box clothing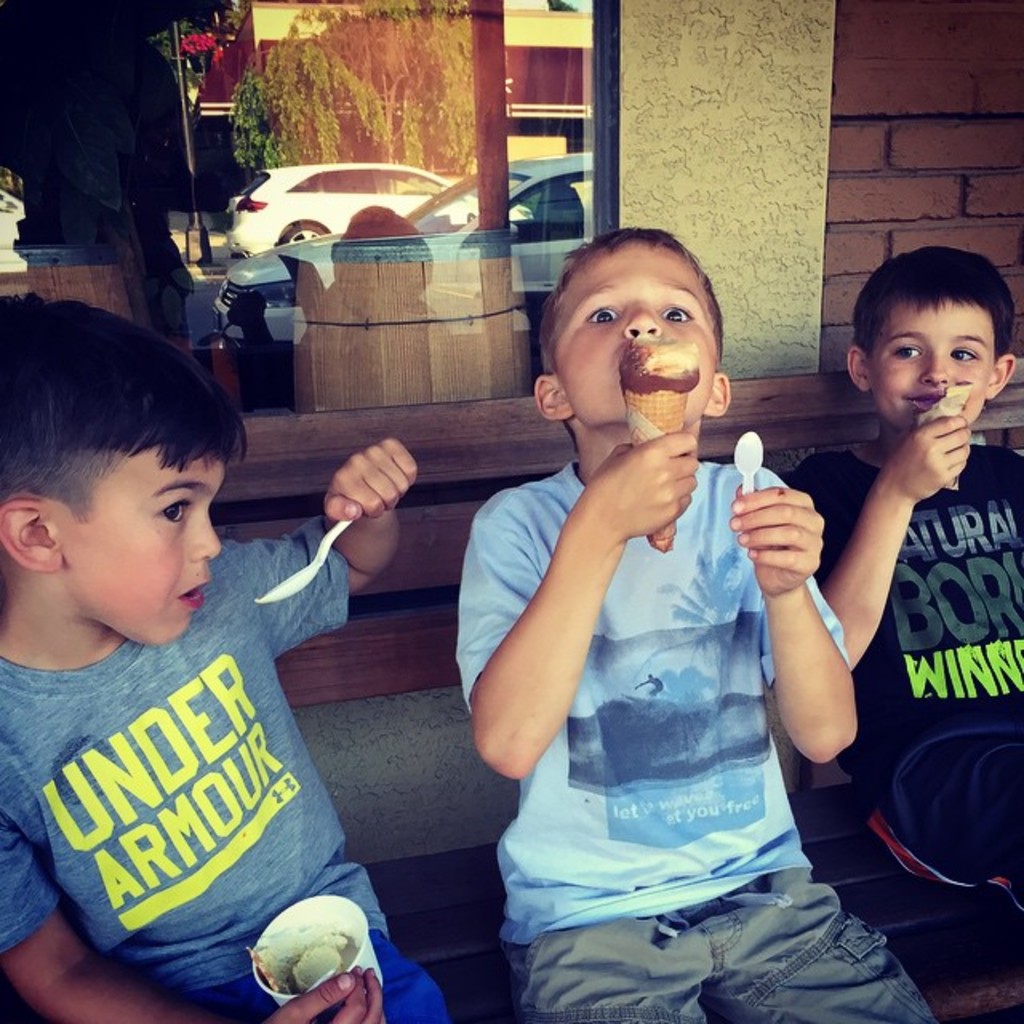
rect(451, 461, 938, 1022)
